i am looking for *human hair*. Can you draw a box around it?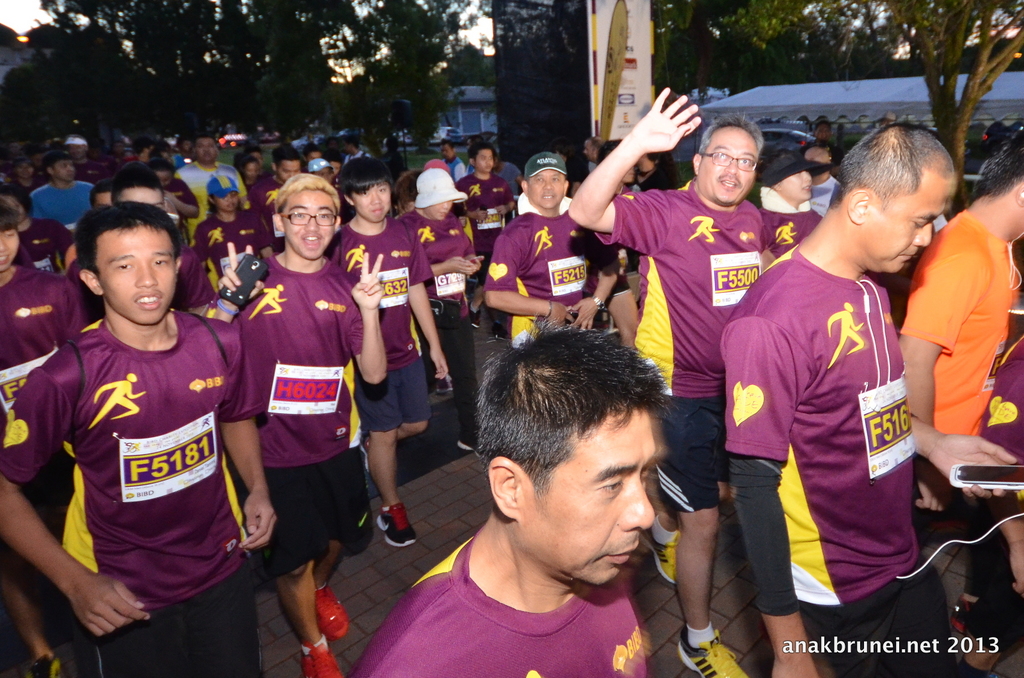
Sure, the bounding box is box=[114, 159, 164, 206].
